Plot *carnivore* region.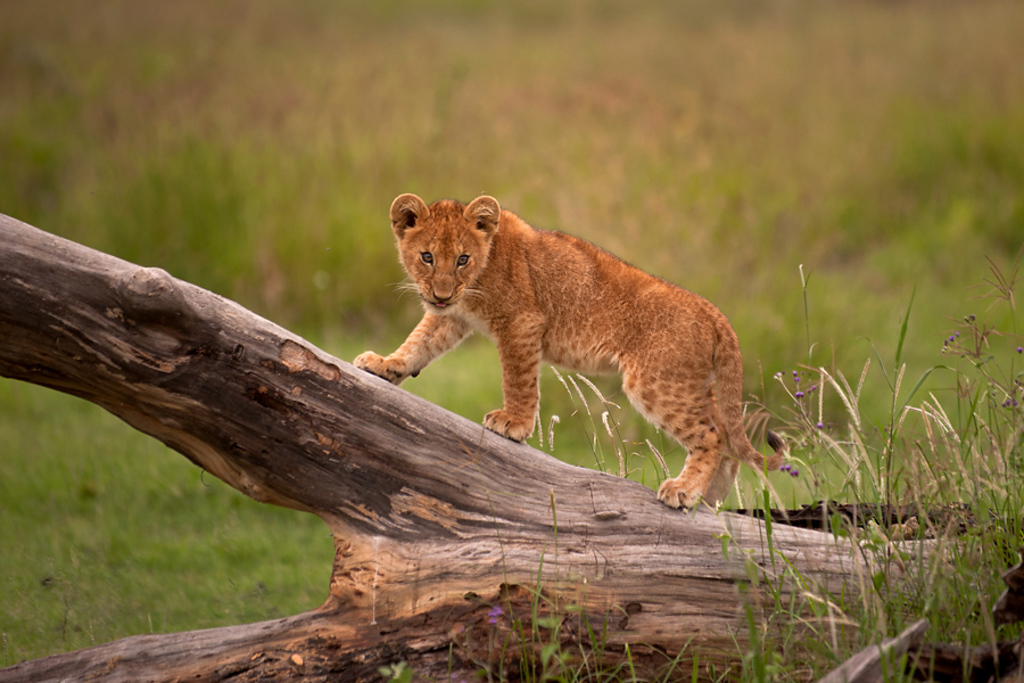
Plotted at [345,176,776,501].
